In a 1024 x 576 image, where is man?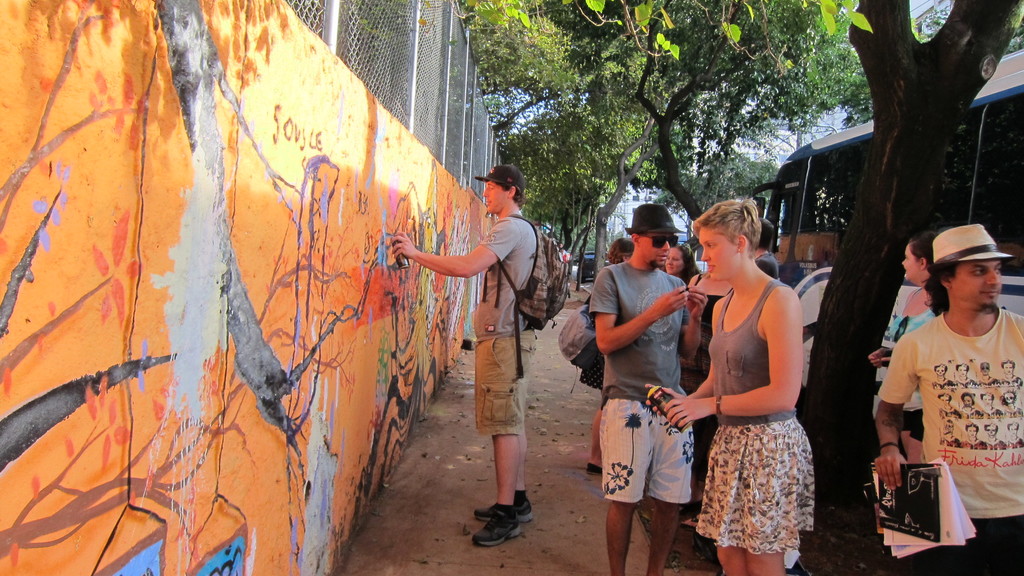
BBox(935, 420, 960, 451).
